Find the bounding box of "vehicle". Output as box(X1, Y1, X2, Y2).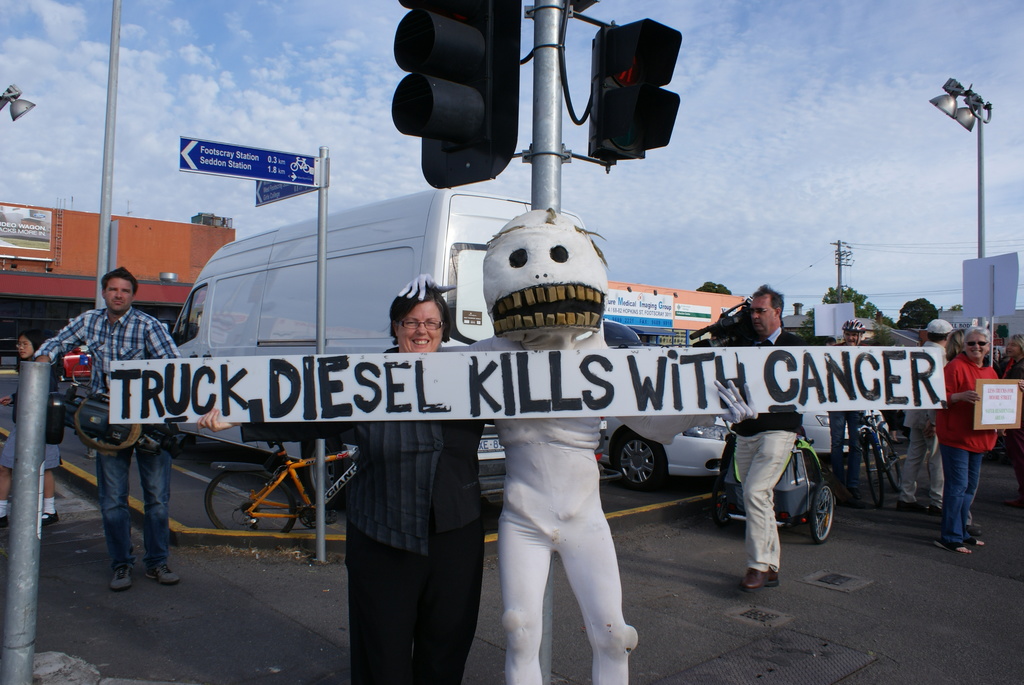
box(123, 226, 645, 515).
